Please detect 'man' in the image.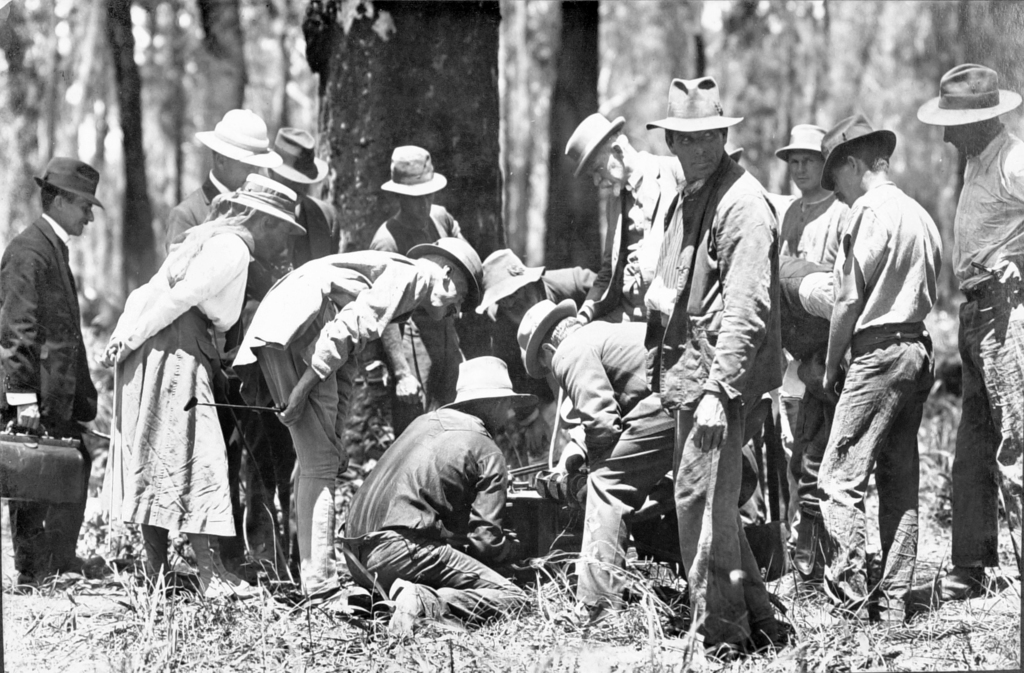
bbox=[790, 80, 950, 658].
